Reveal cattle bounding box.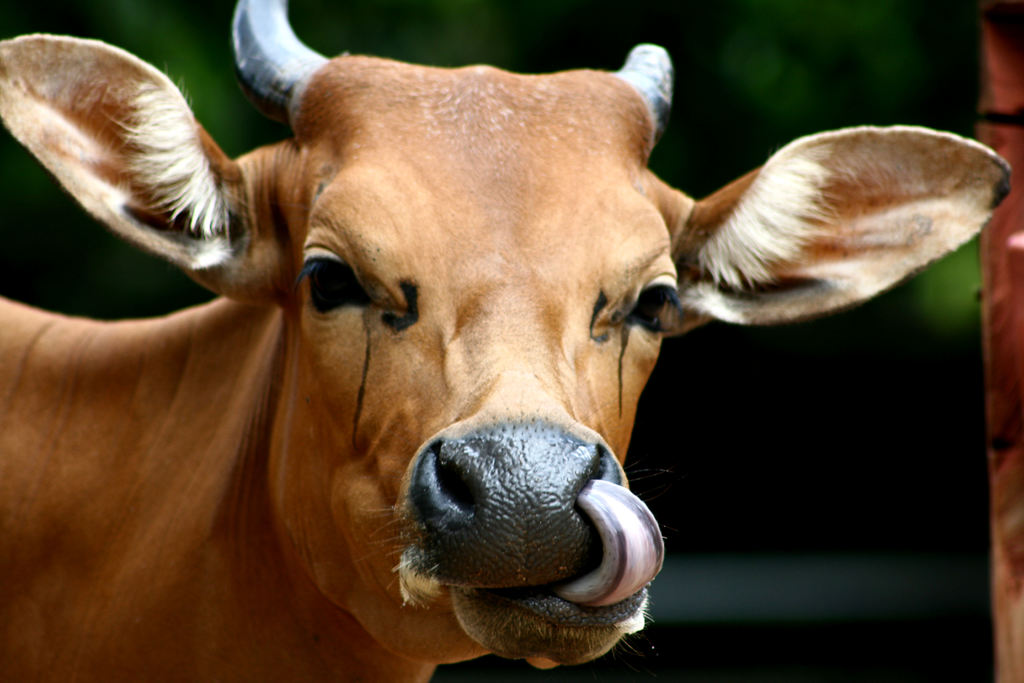
Revealed: {"x1": 0, "y1": 0, "x2": 1016, "y2": 682}.
